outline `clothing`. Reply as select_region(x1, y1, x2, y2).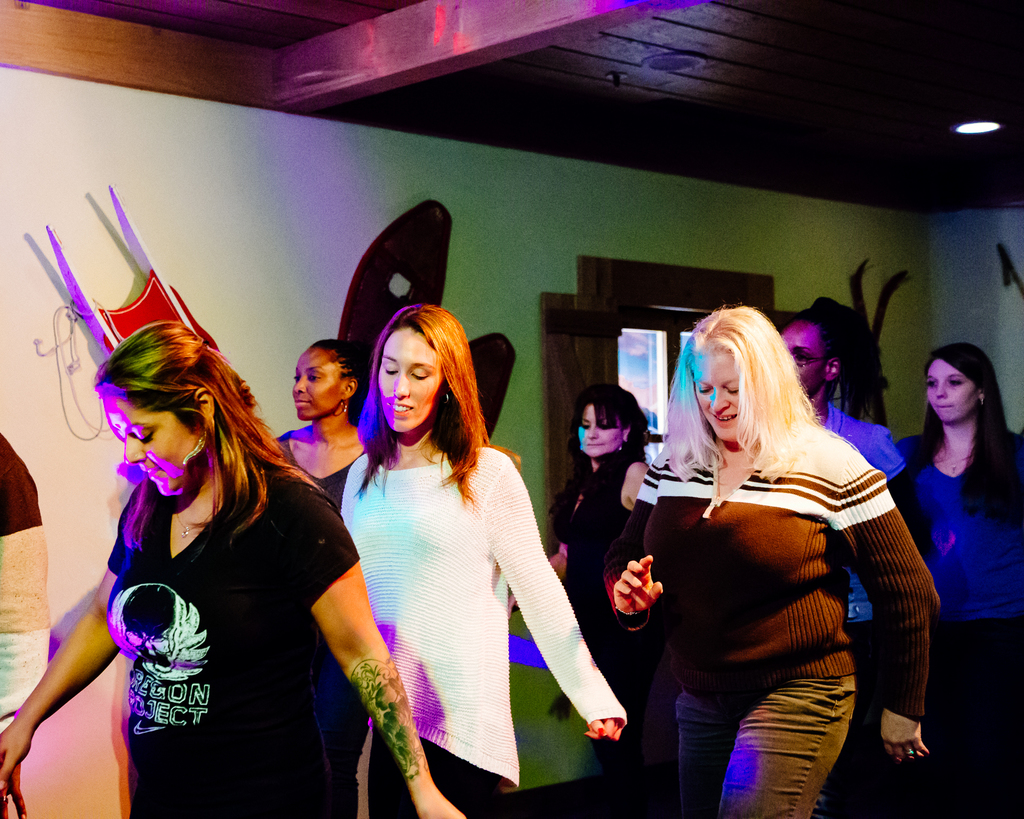
select_region(0, 434, 50, 724).
